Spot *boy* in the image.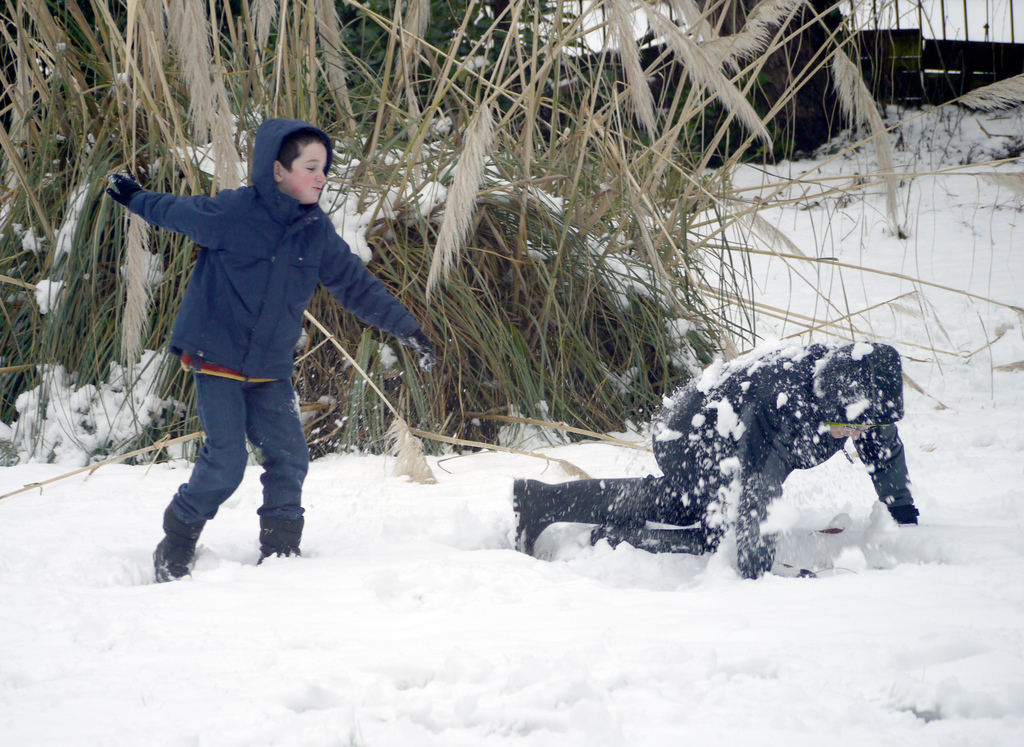
*boy* found at pyautogui.locateOnScreen(507, 348, 919, 588).
